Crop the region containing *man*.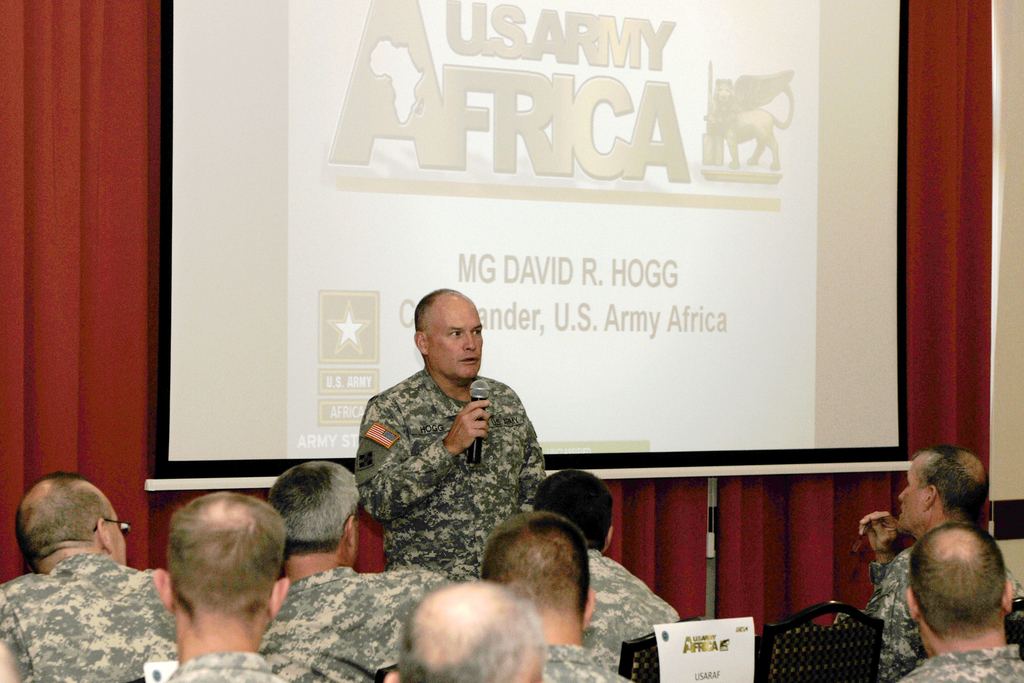
Crop region: l=886, t=525, r=1023, b=682.
